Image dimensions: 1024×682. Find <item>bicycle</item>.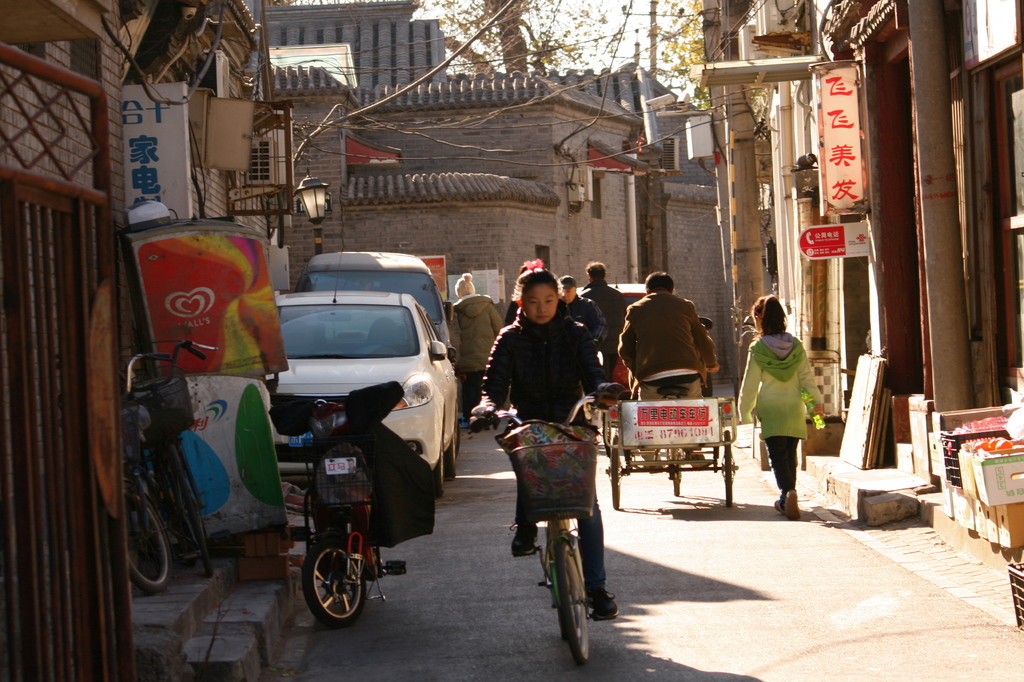
pyautogui.locateOnScreen(45, 356, 171, 593).
